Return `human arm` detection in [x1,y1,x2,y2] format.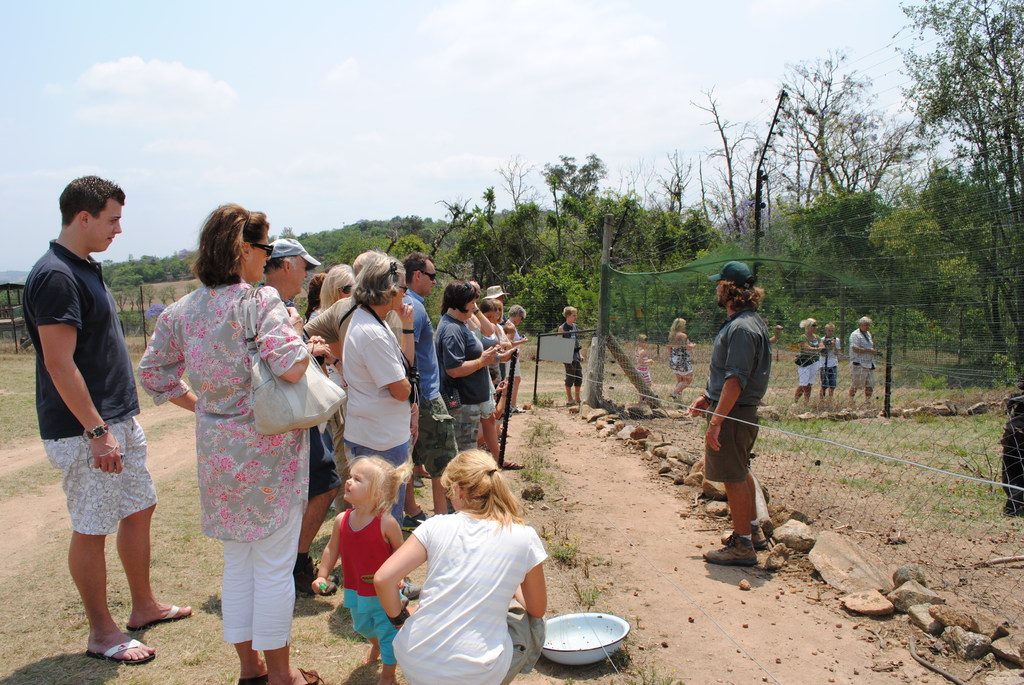
[851,329,886,358].
